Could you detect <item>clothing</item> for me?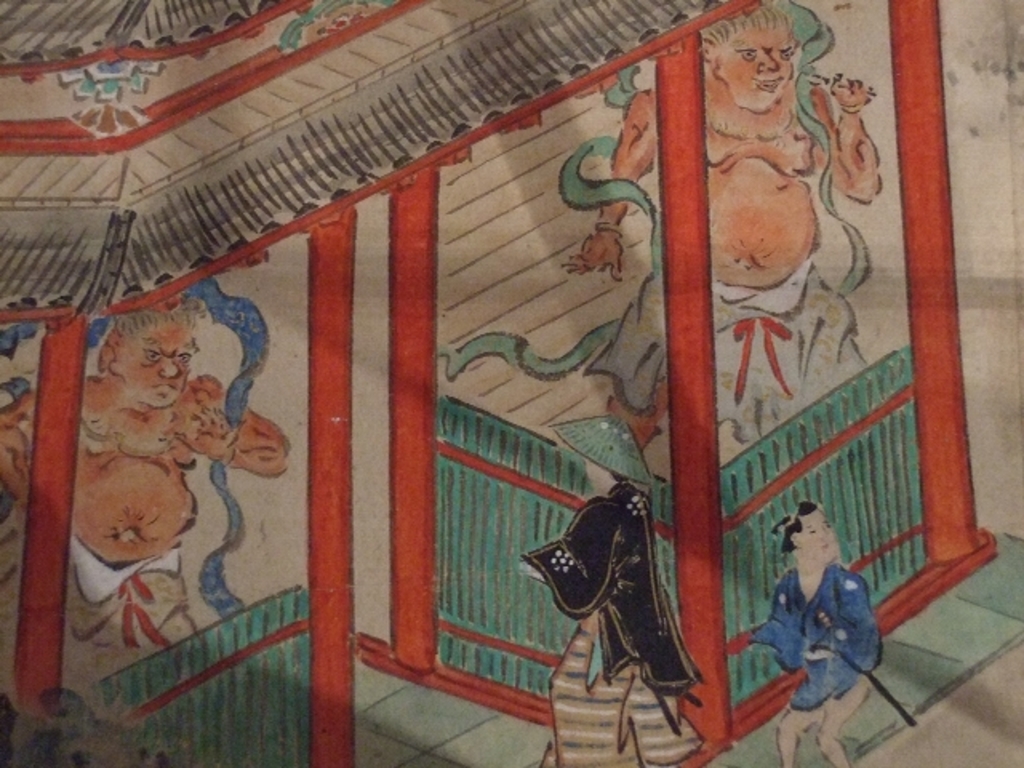
Detection result: 526 483 696 766.
